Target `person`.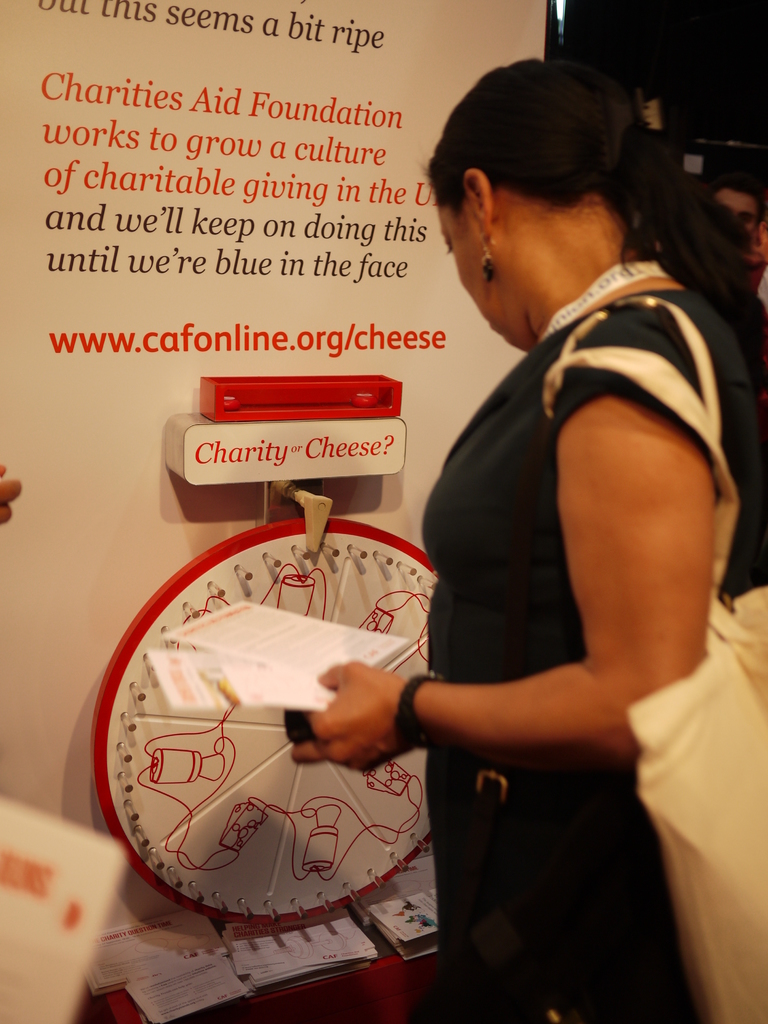
Target region: 251,127,697,951.
